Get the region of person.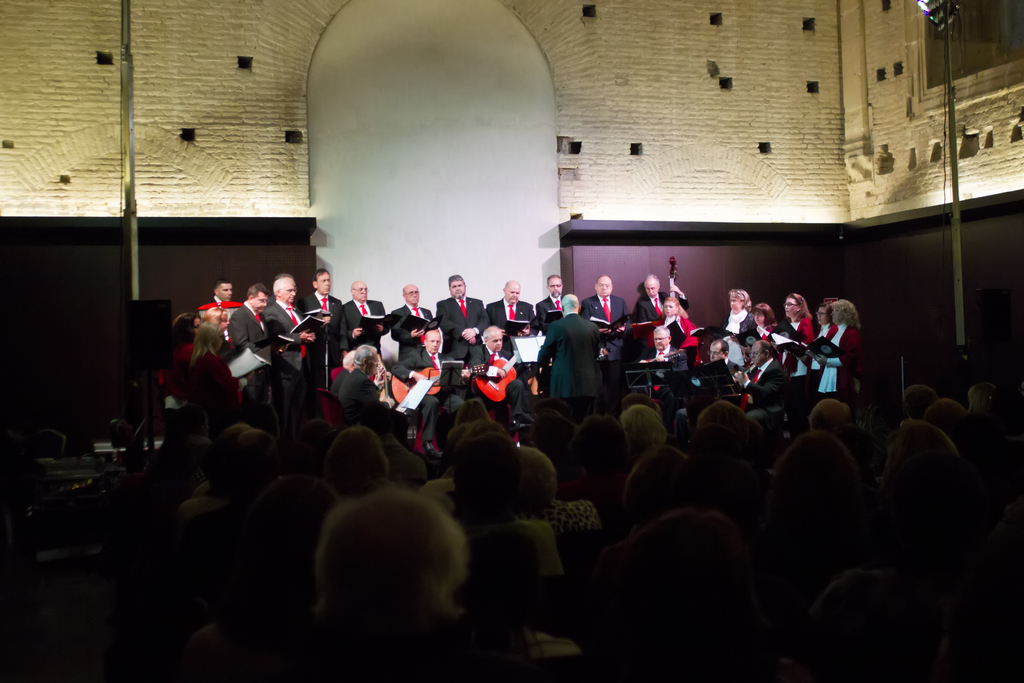
[630,274,692,325].
